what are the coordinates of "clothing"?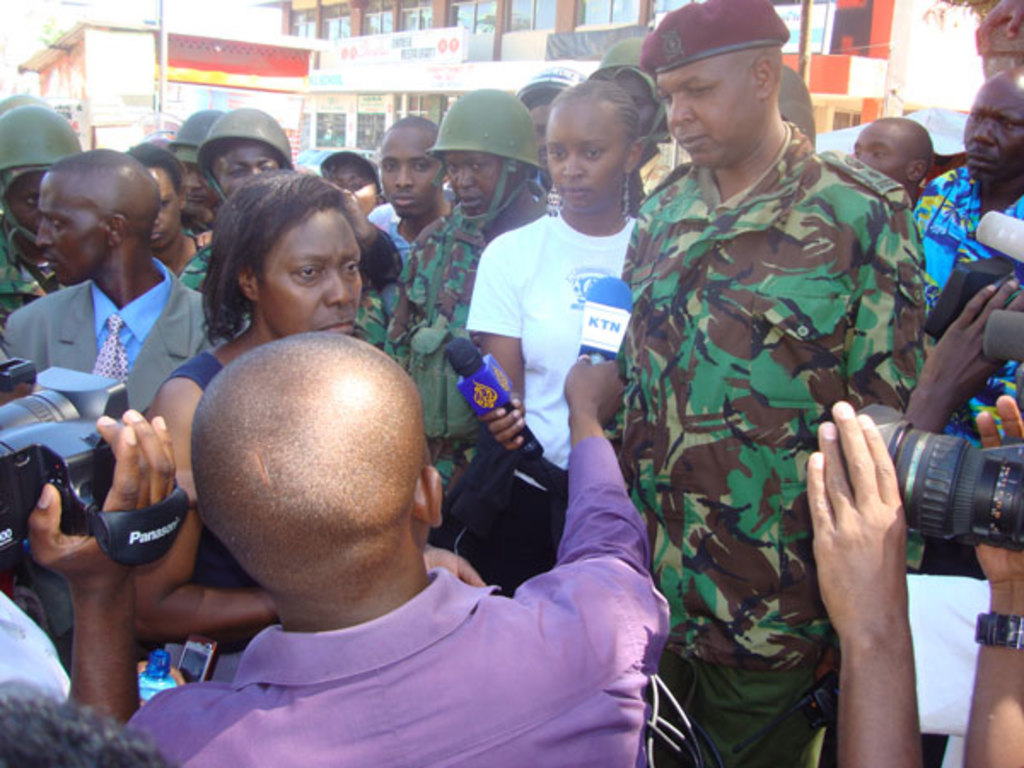
bbox=(384, 208, 538, 478).
